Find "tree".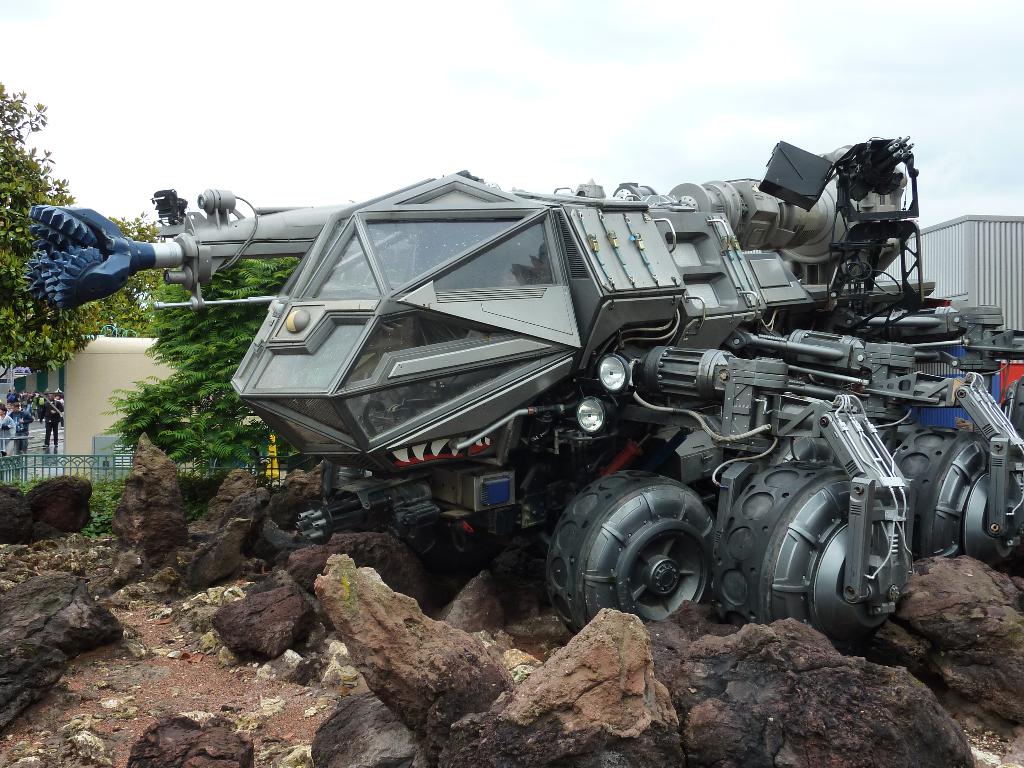
[left=0, top=82, right=147, bottom=378].
